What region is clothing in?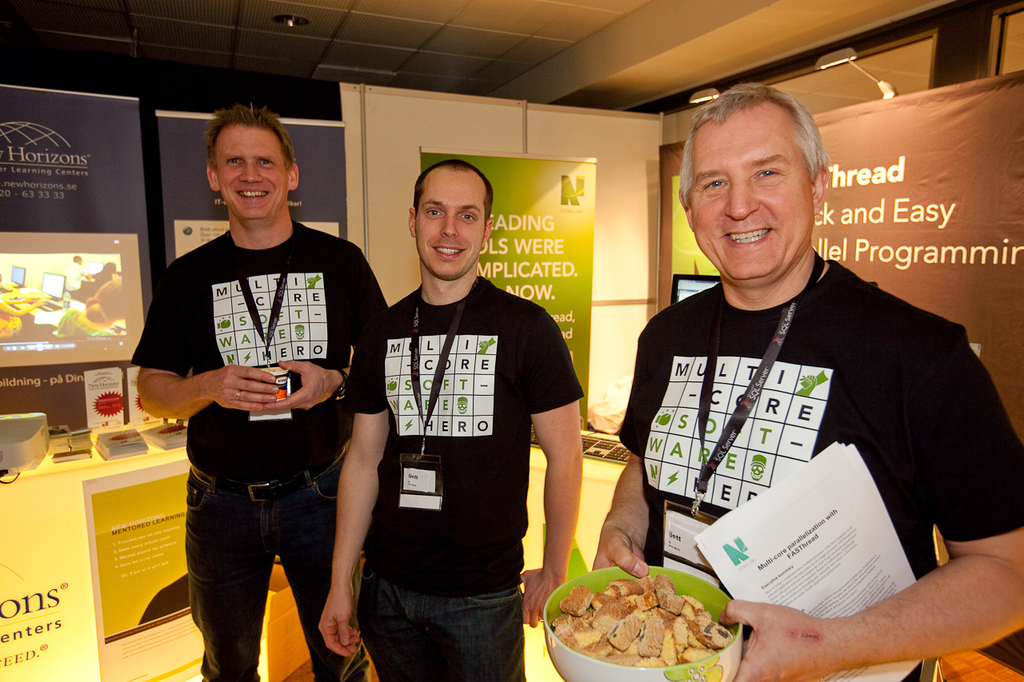
Rect(614, 213, 981, 634).
